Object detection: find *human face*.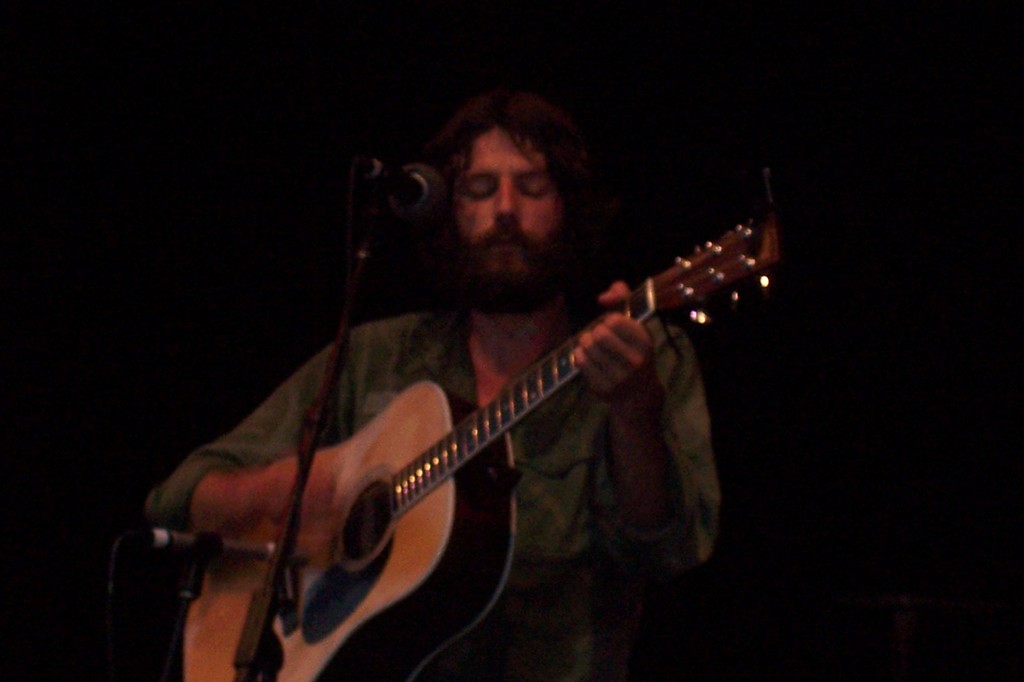
443/126/567/291.
